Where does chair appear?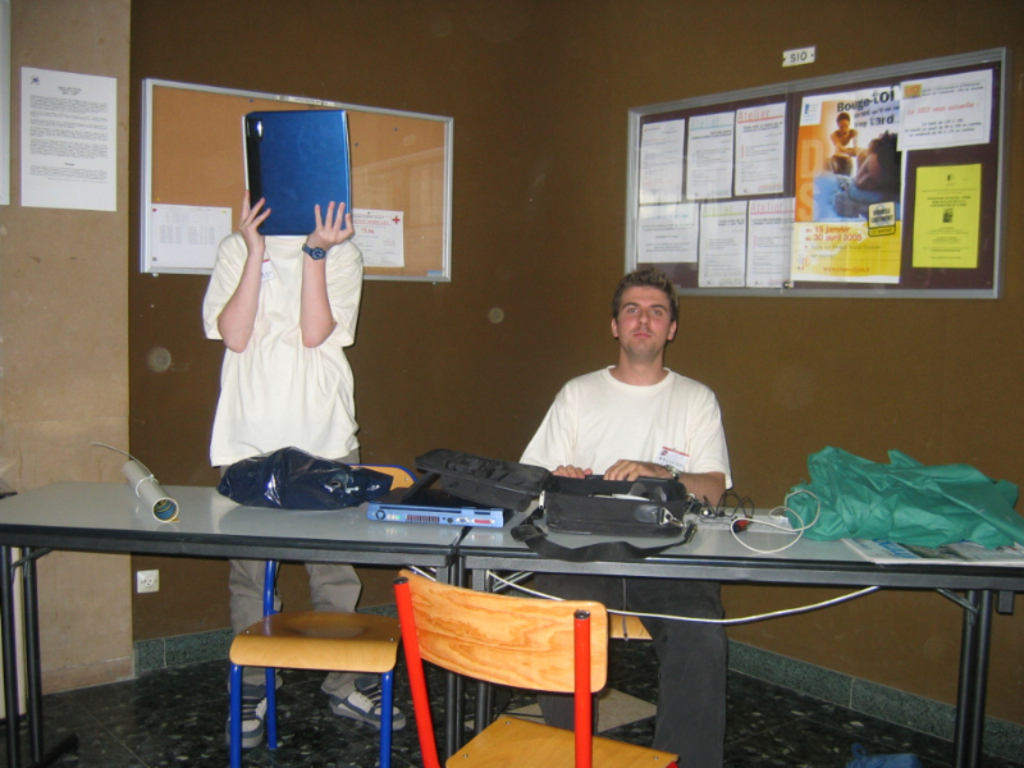
Appears at (left=394, top=572, right=676, bottom=767).
